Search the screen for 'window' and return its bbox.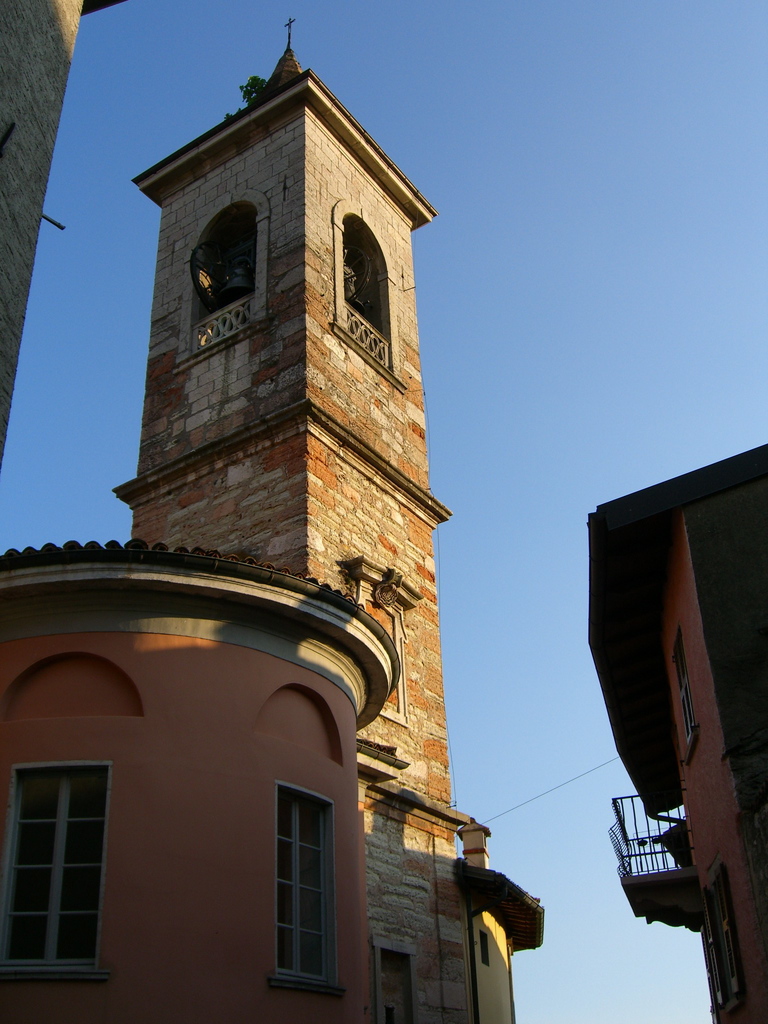
Found: (x1=696, y1=858, x2=749, y2=1019).
